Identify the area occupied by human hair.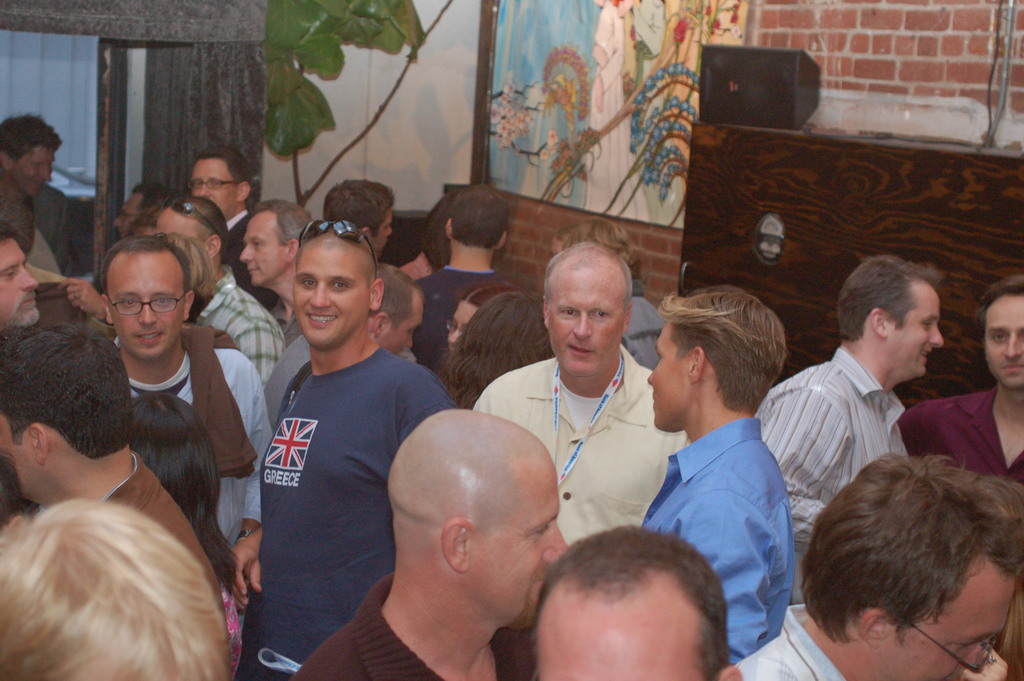
Area: x1=454 y1=278 x2=524 y2=303.
